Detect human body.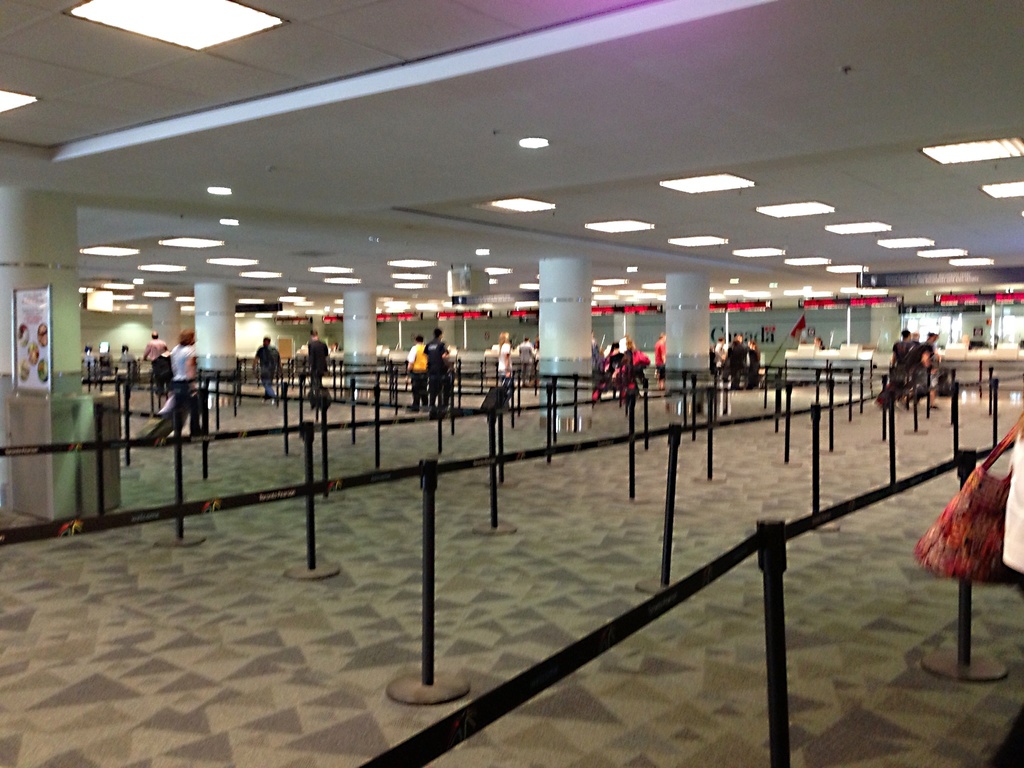
Detected at l=426, t=339, r=454, b=419.
